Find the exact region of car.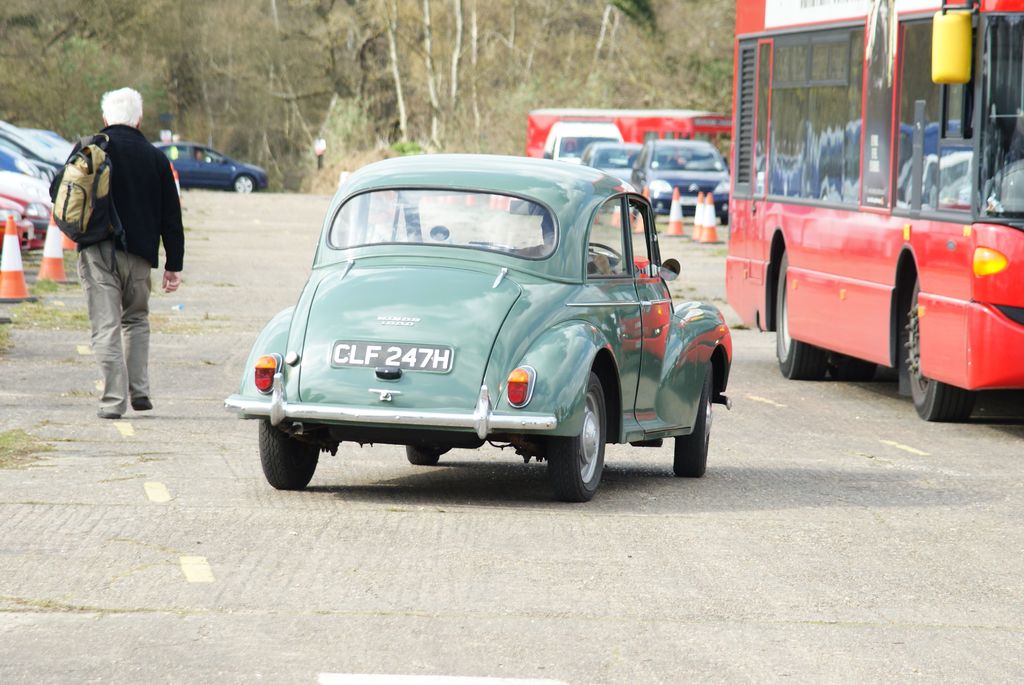
Exact region: box(541, 118, 618, 161).
